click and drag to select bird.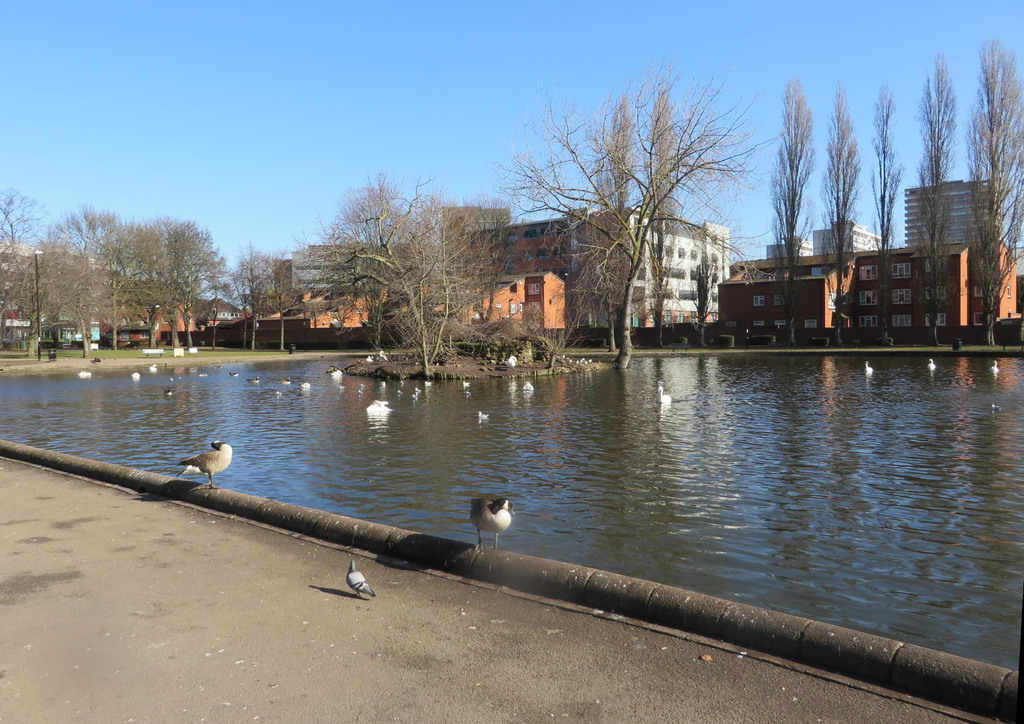
Selection: <region>248, 377, 259, 382</region>.
